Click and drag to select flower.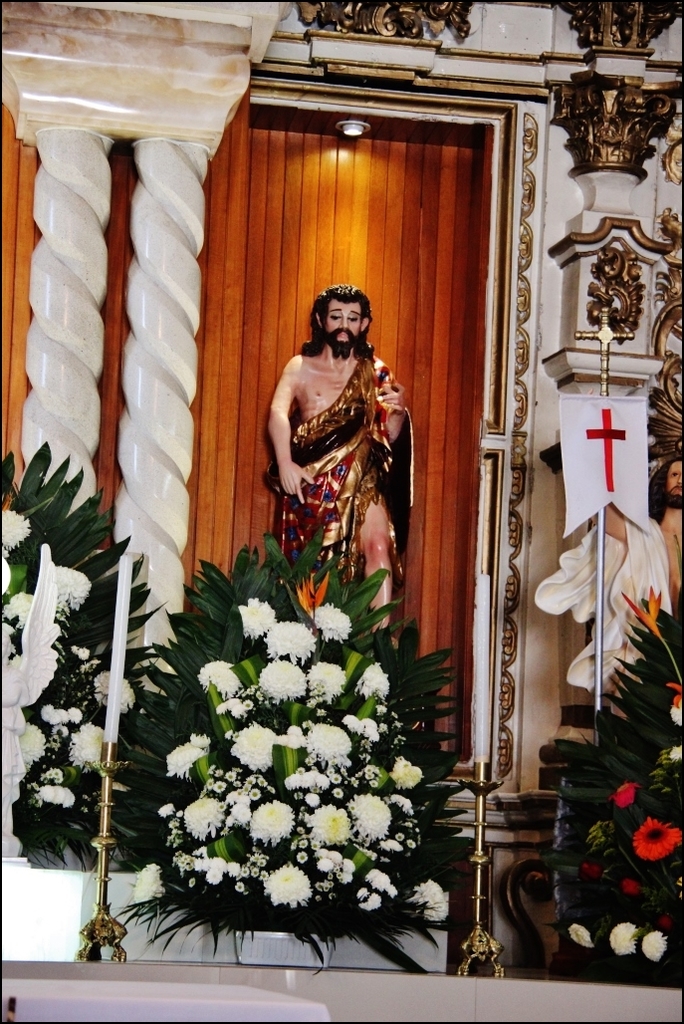
Selection: <region>41, 700, 82, 732</region>.
